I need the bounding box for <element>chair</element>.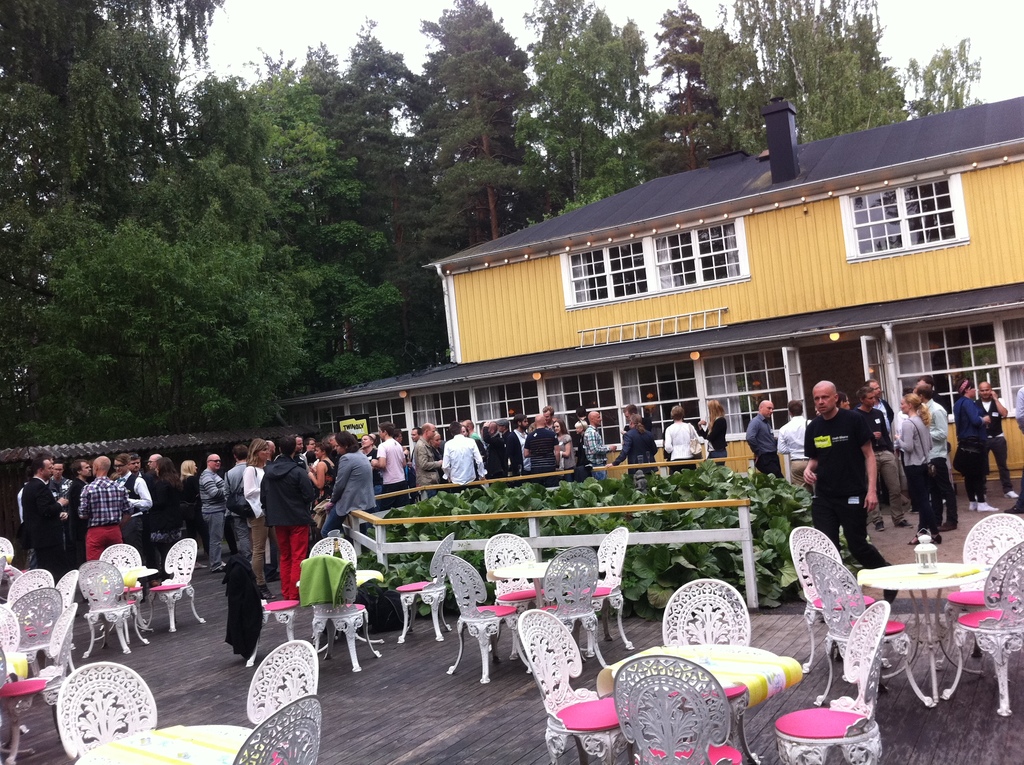
Here it is: box=[595, 524, 632, 651].
